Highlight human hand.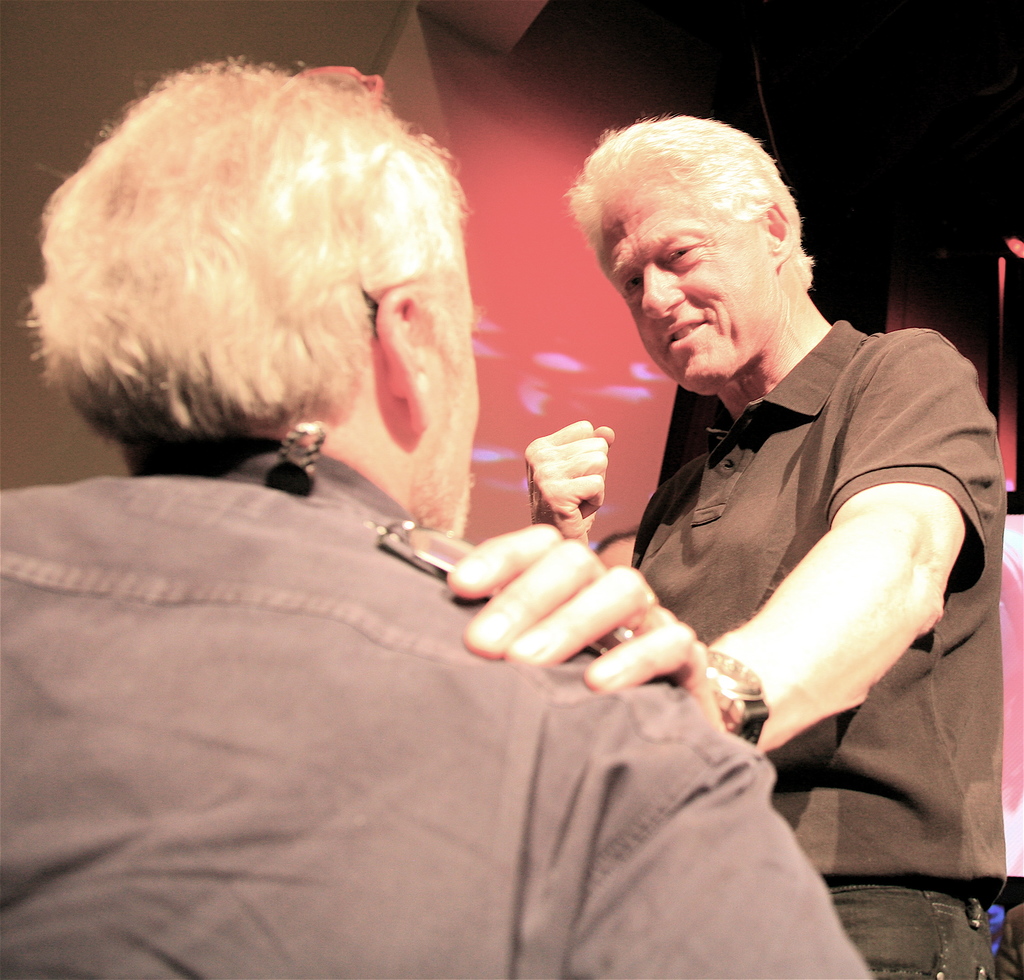
Highlighted region: [x1=521, y1=416, x2=618, y2=547].
